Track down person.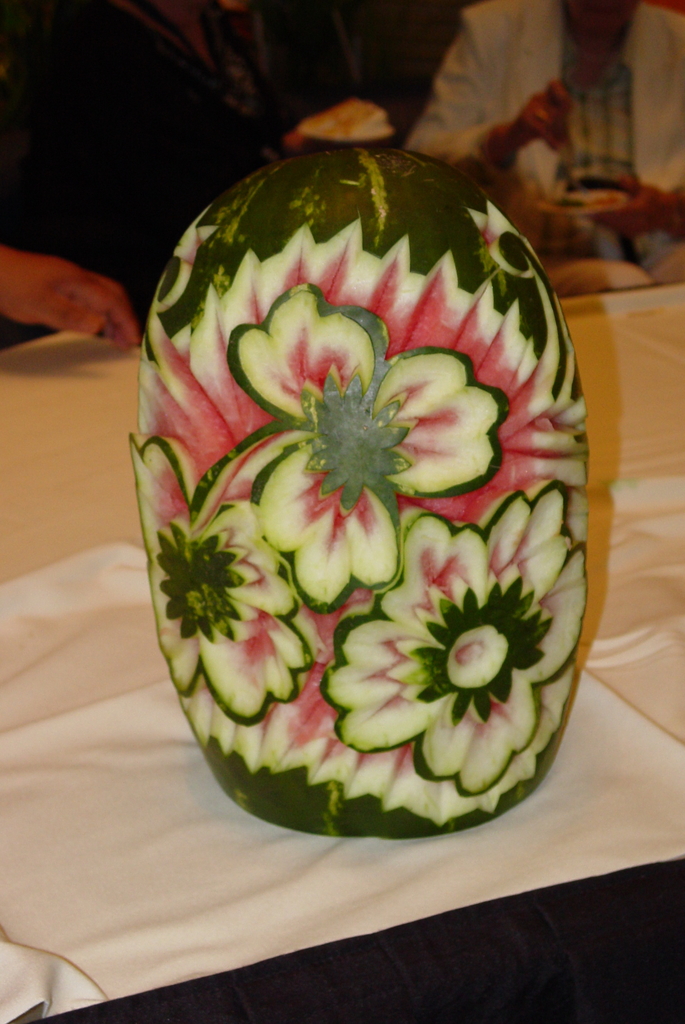
Tracked to box(0, 0, 369, 358).
